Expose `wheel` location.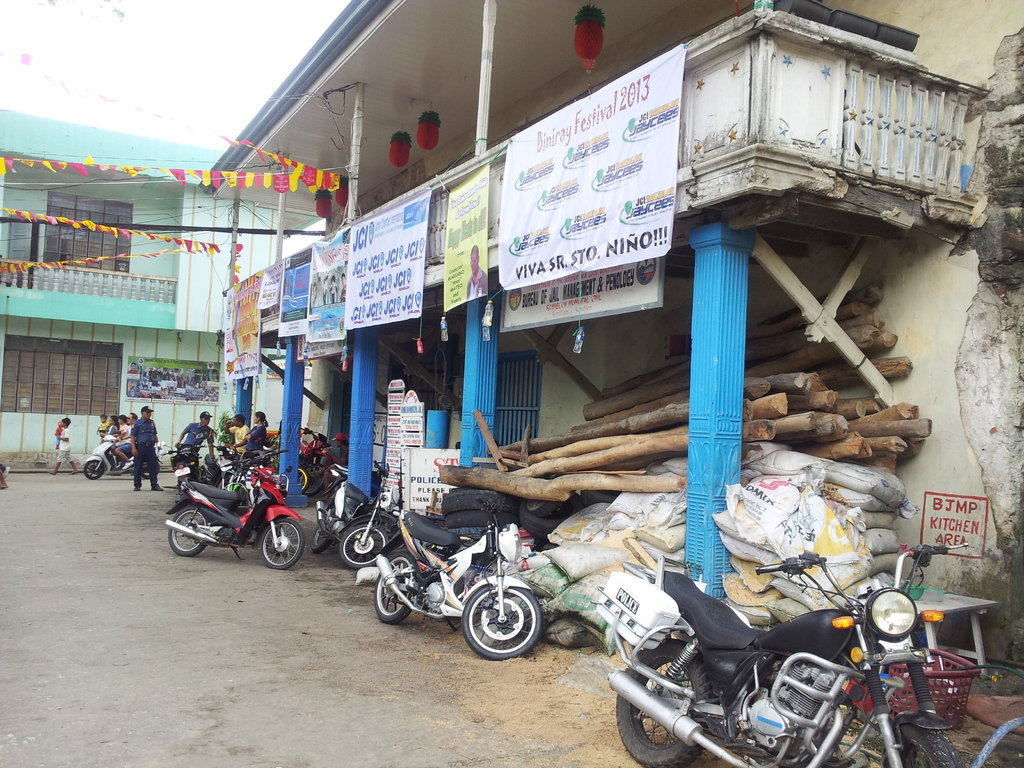
Exposed at (616, 638, 707, 767).
